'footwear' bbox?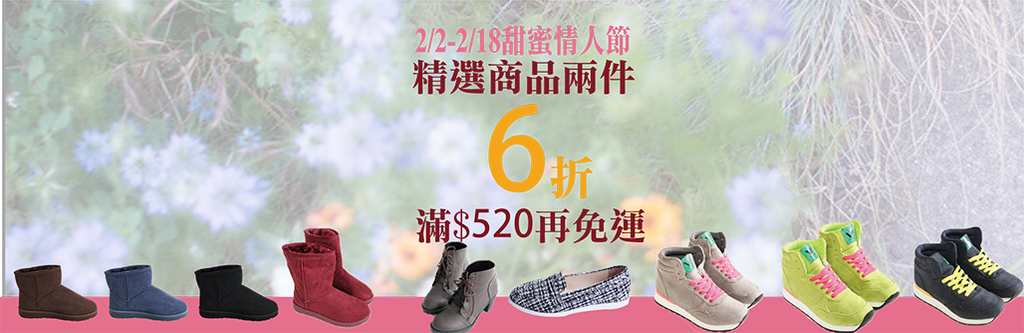
<bbox>653, 250, 749, 332</bbox>
